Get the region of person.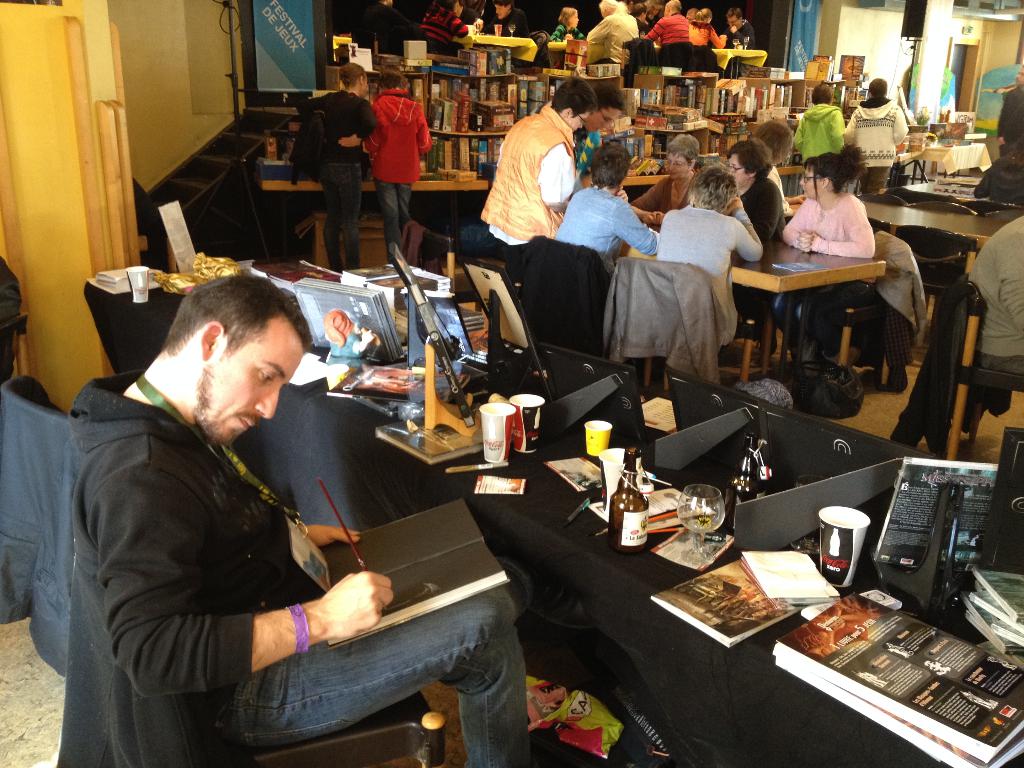
bbox=[348, 65, 433, 268].
